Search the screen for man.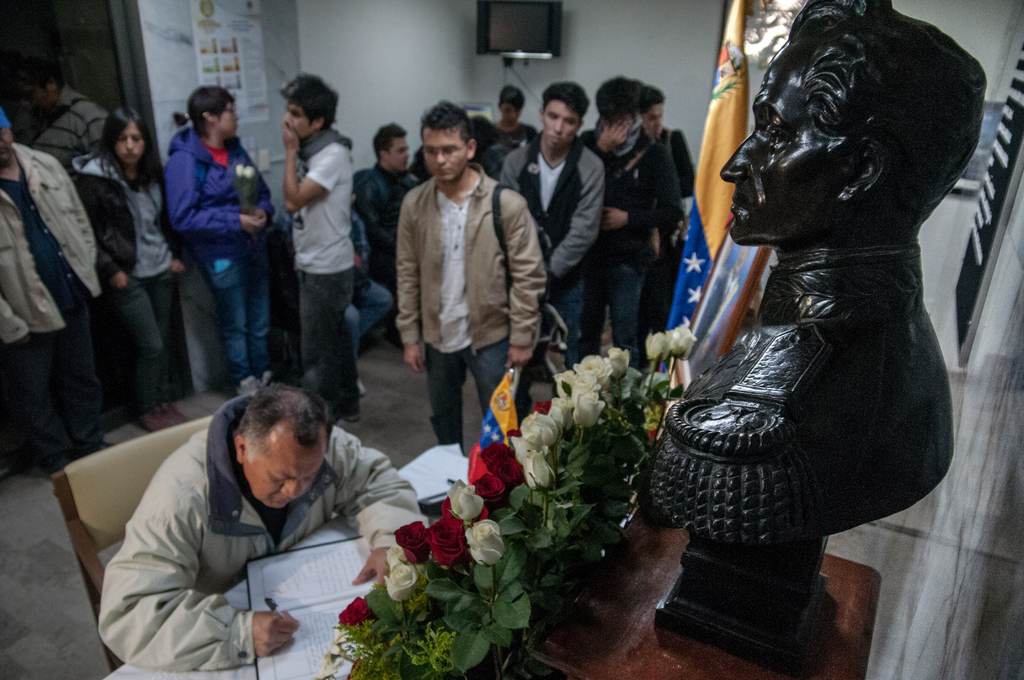
Found at detection(639, 85, 694, 329).
